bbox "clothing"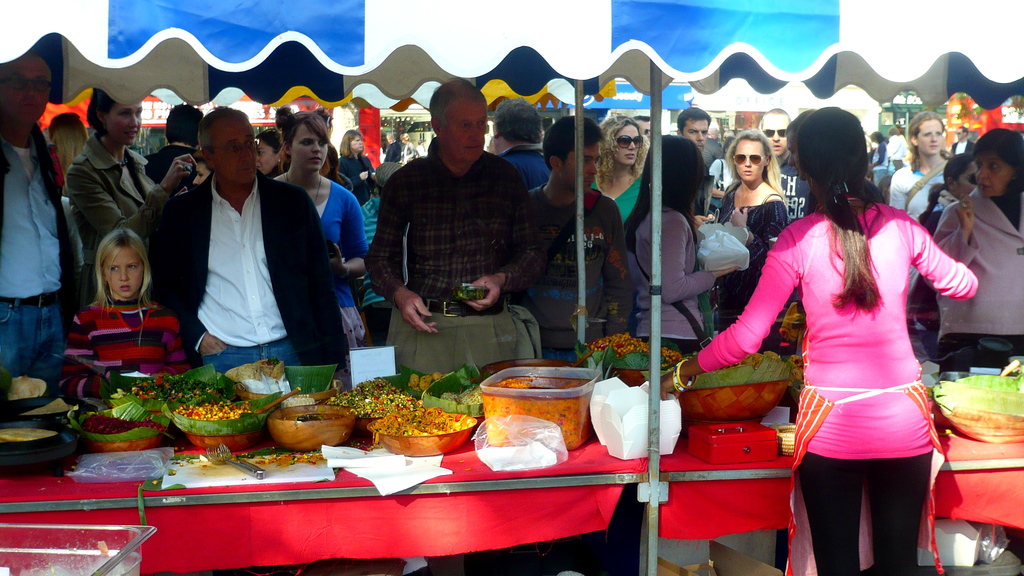
BBox(630, 211, 716, 367)
